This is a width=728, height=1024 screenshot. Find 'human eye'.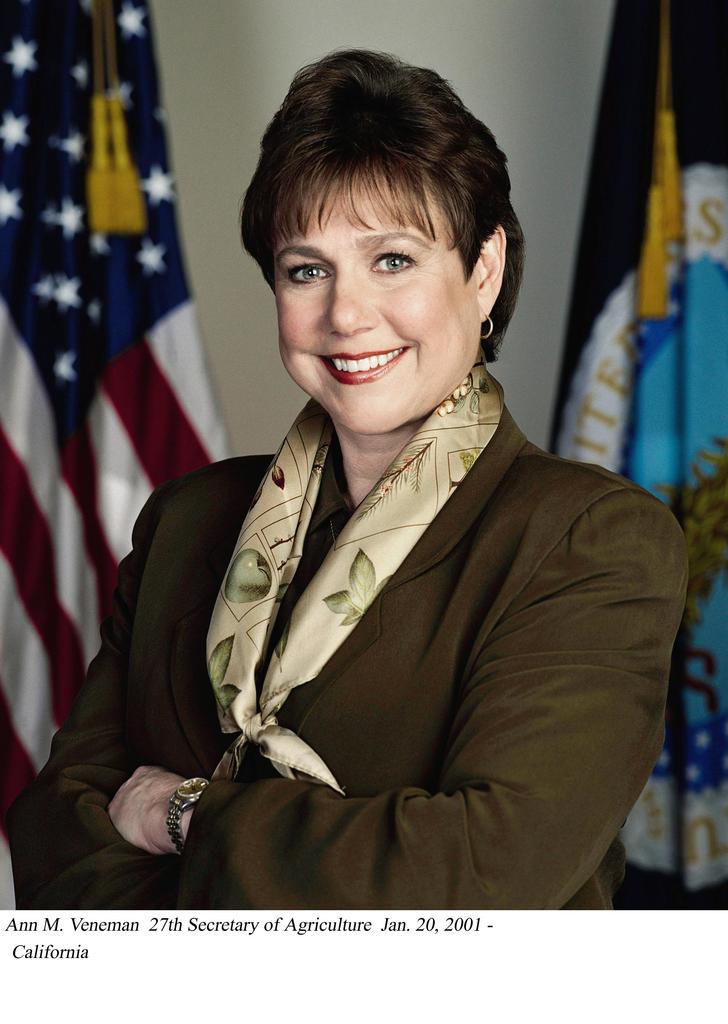
Bounding box: 360 244 424 279.
